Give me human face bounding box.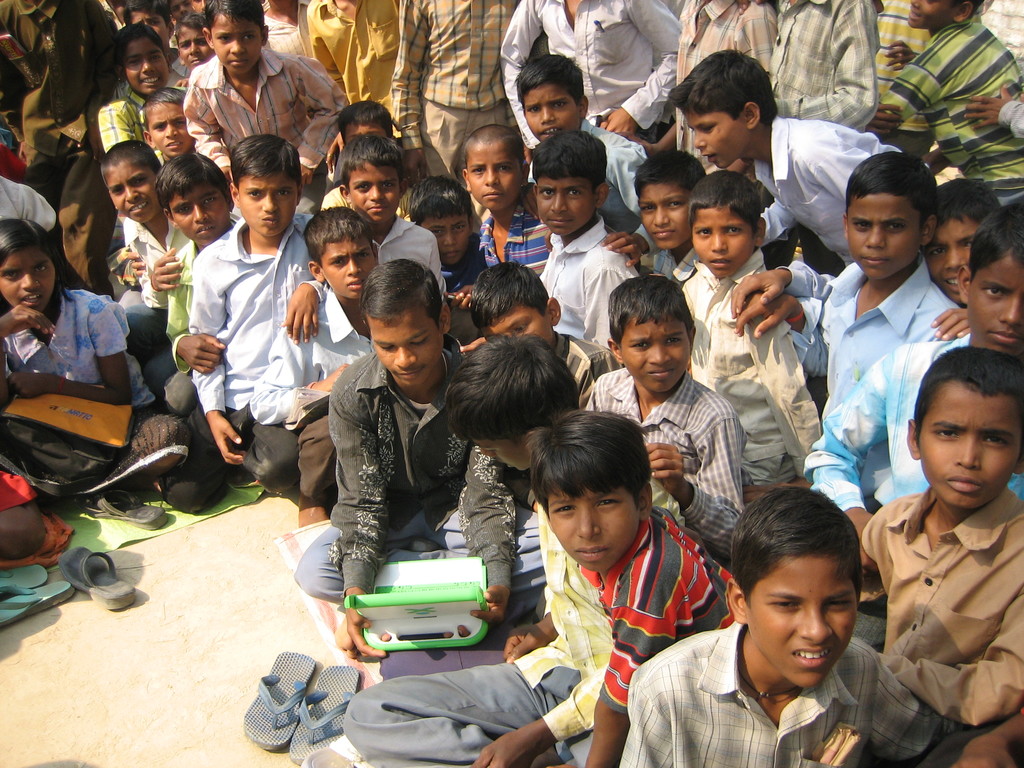
region(0, 246, 60, 315).
